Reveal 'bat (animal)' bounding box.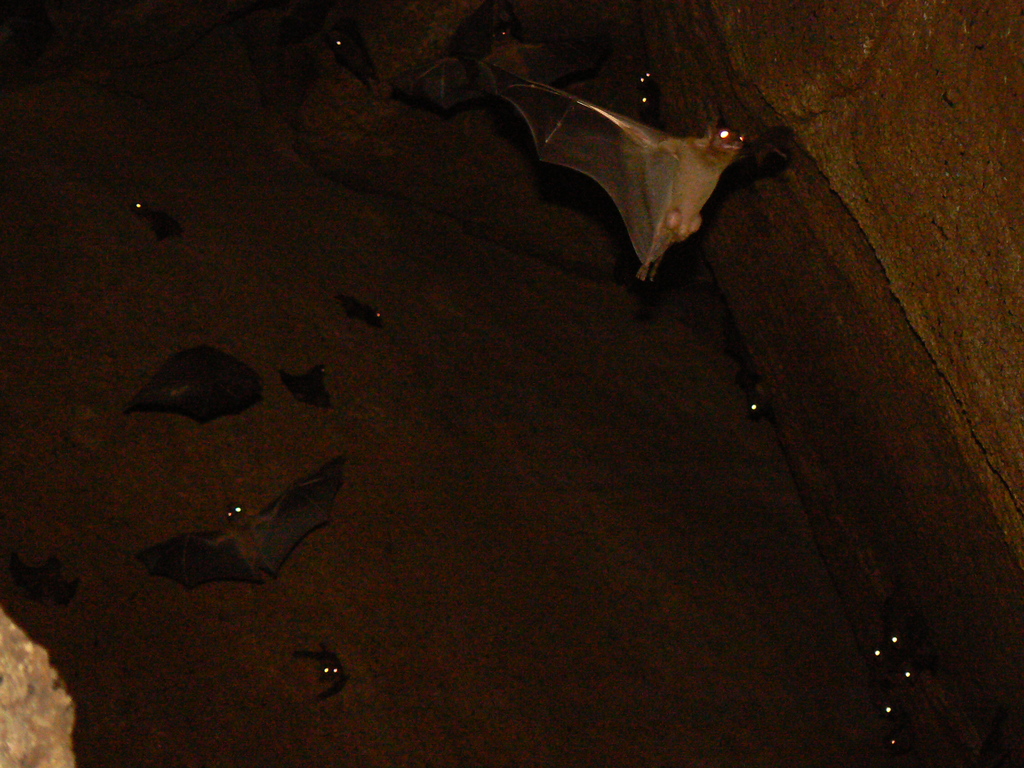
Revealed: {"x1": 132, "y1": 195, "x2": 186, "y2": 249}.
